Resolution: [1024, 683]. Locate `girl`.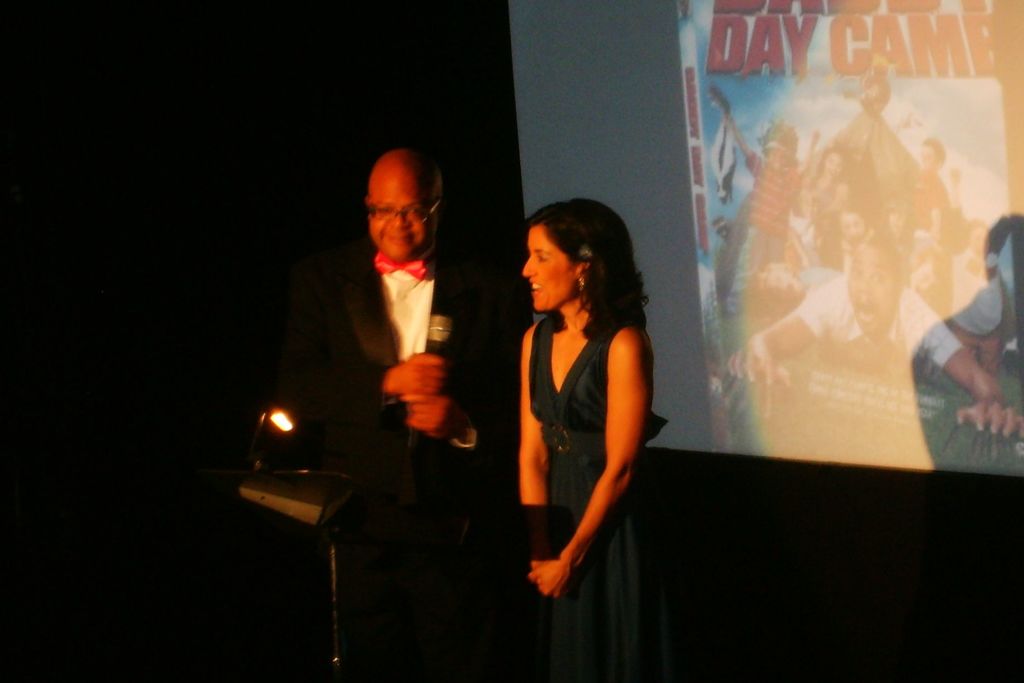
Rect(480, 190, 677, 630).
